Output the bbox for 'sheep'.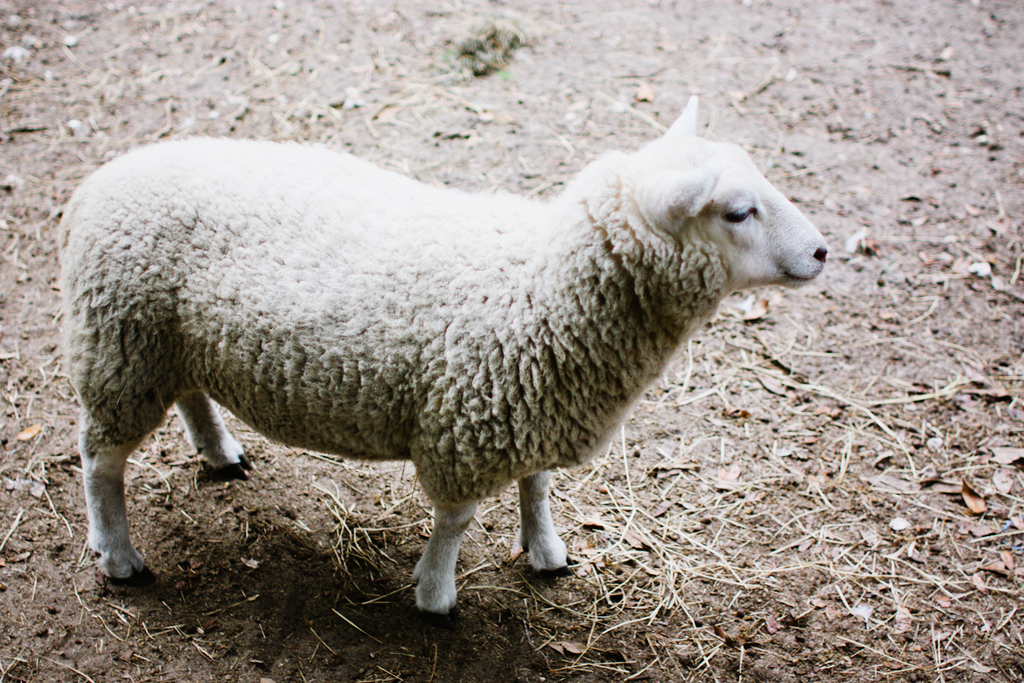
pyautogui.locateOnScreen(55, 93, 829, 630).
